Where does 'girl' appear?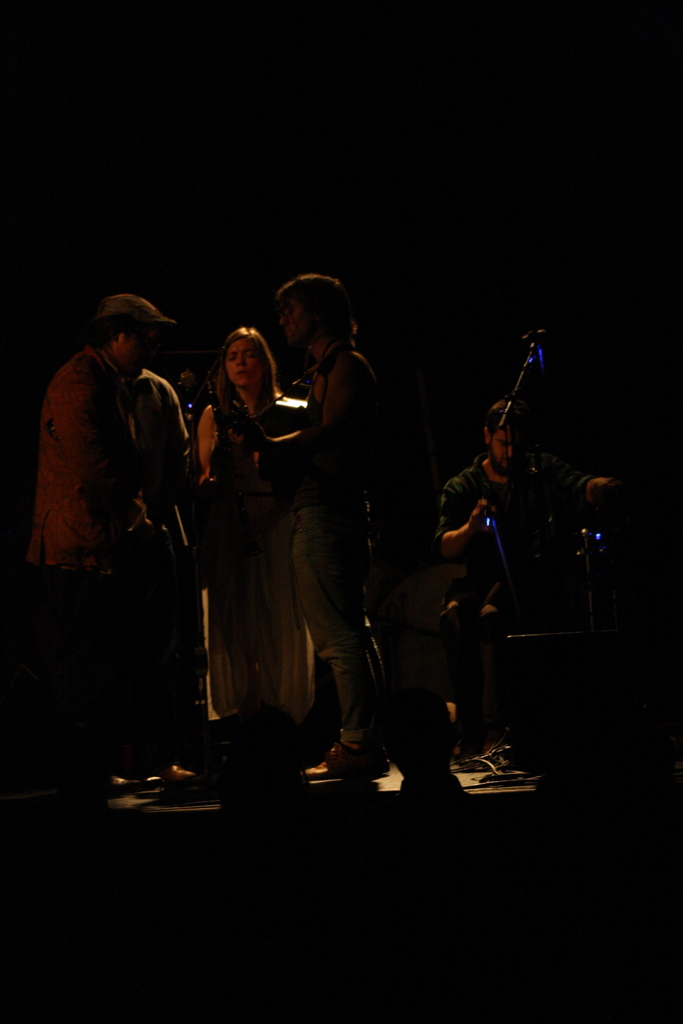
Appears at (199,329,317,726).
